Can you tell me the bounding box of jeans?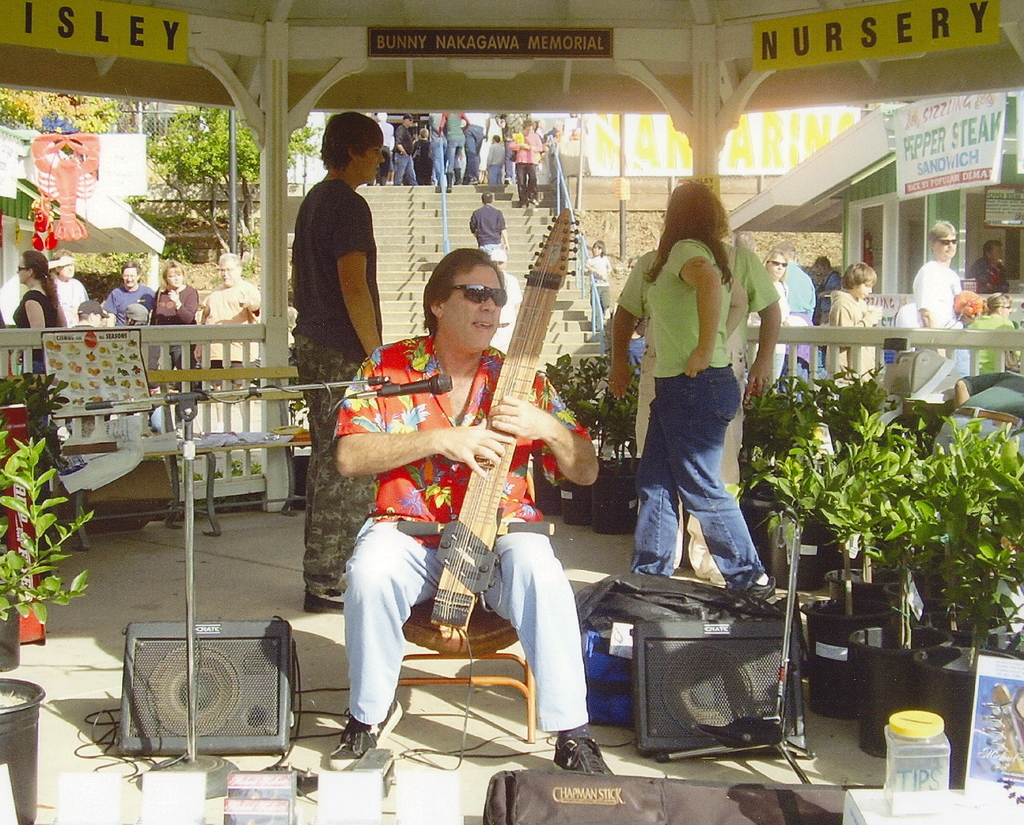
[left=776, top=351, right=826, bottom=390].
